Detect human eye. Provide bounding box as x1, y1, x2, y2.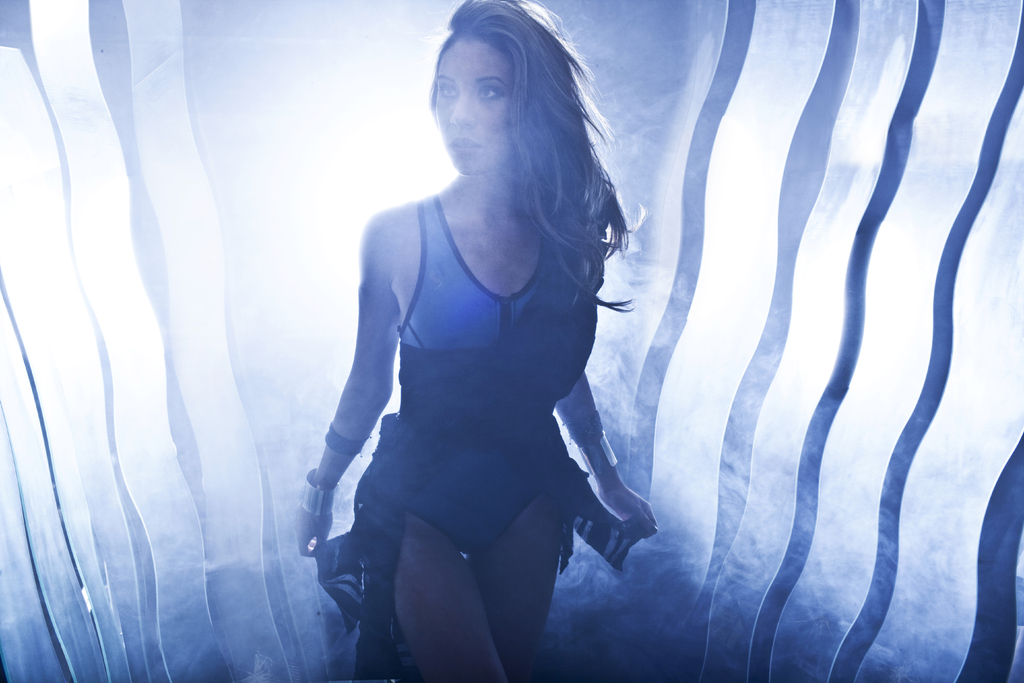
433, 78, 456, 97.
